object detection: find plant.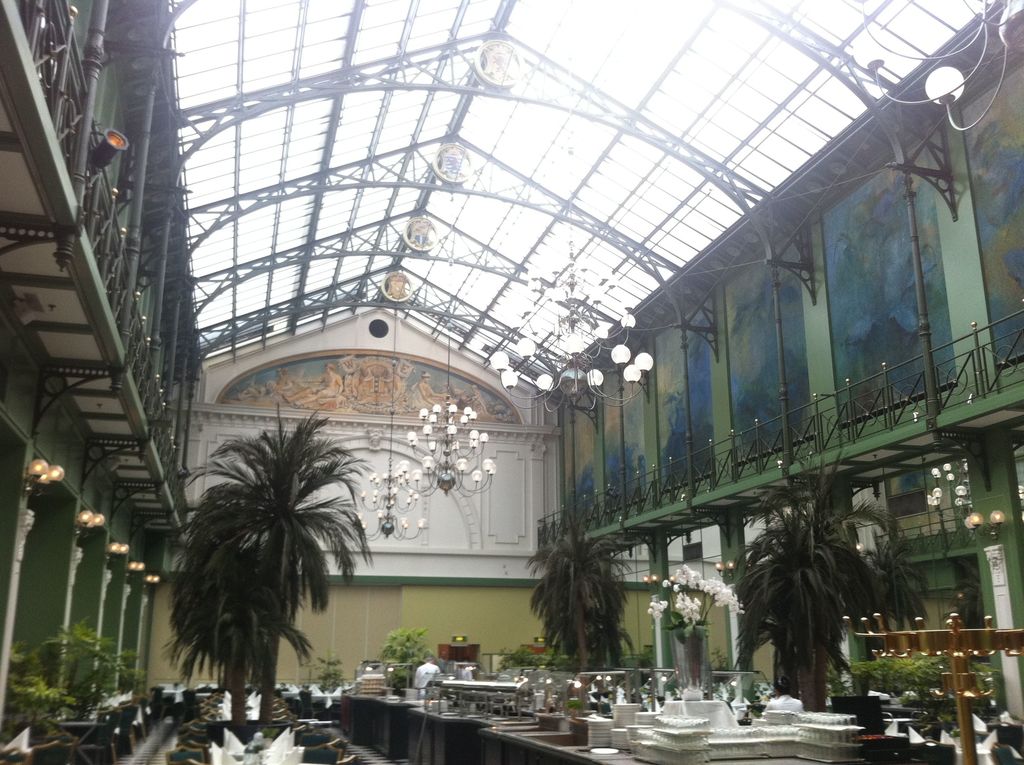
crop(317, 648, 342, 697).
